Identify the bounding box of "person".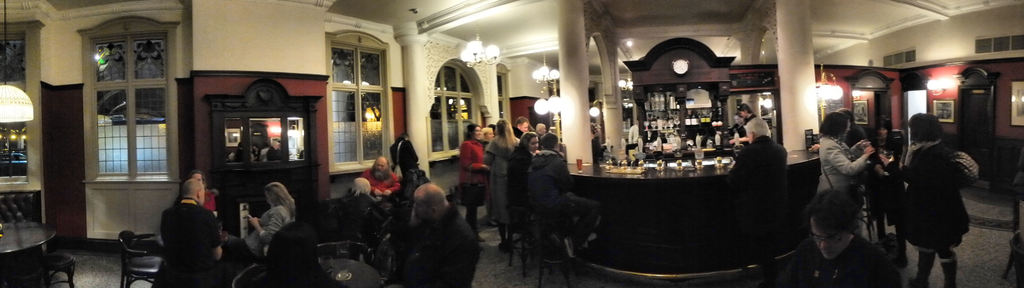
box(818, 111, 881, 191).
